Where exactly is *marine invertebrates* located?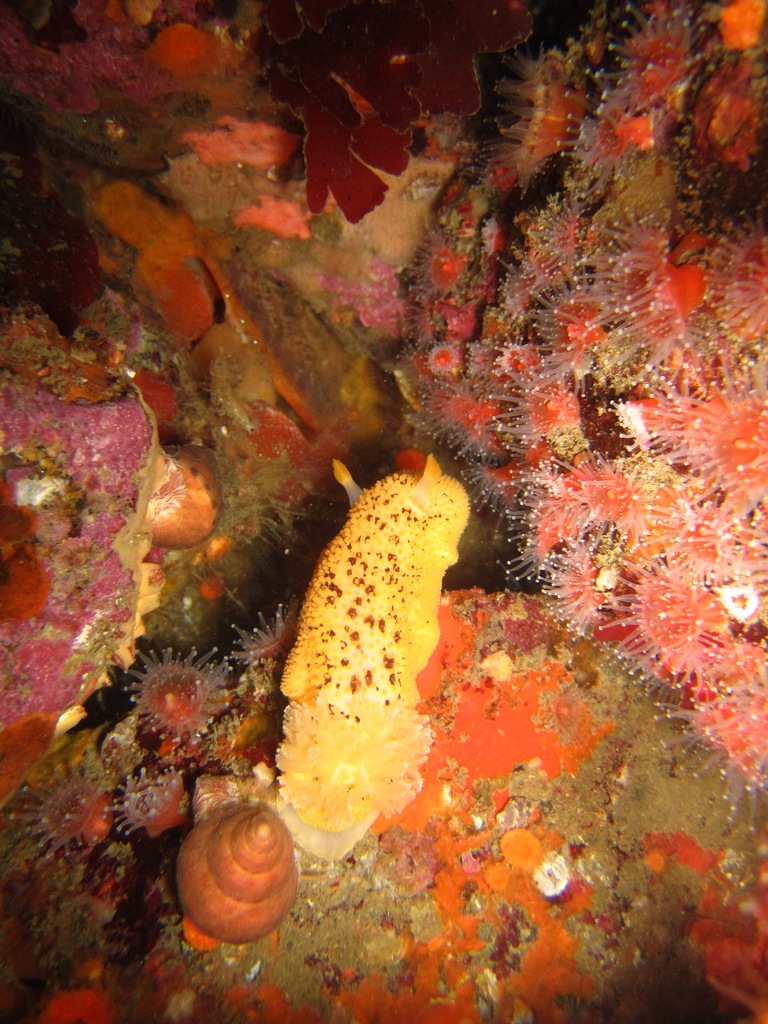
Its bounding box is x1=212 y1=578 x2=319 y2=674.
